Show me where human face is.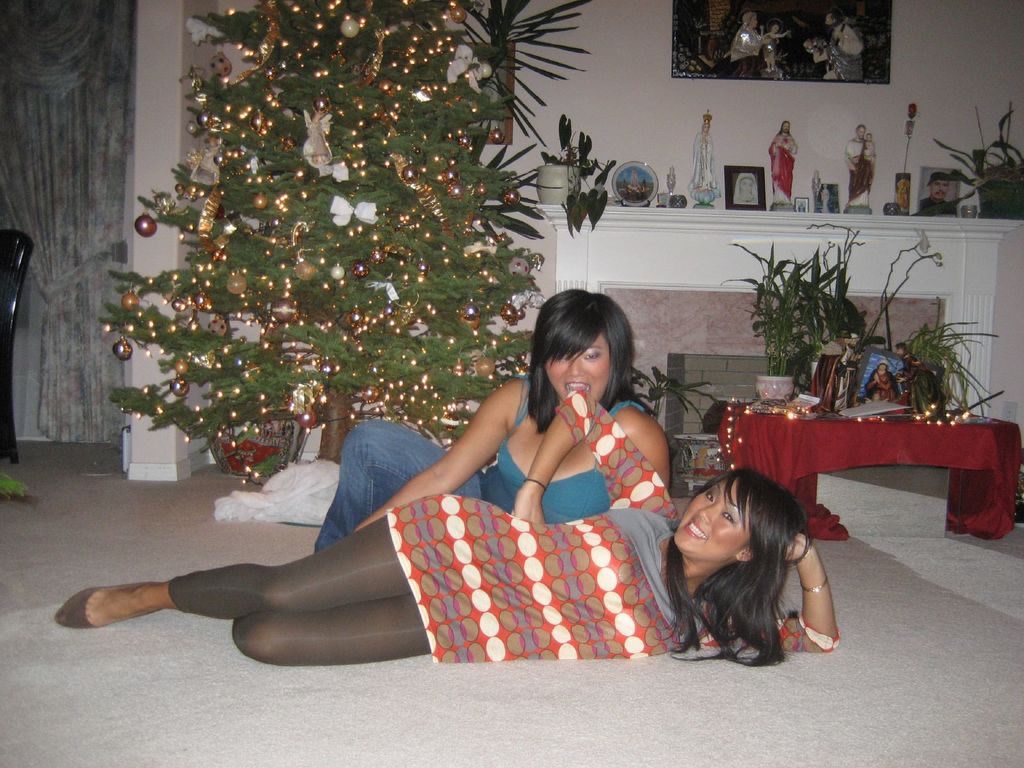
human face is at left=545, top=337, right=611, bottom=403.
